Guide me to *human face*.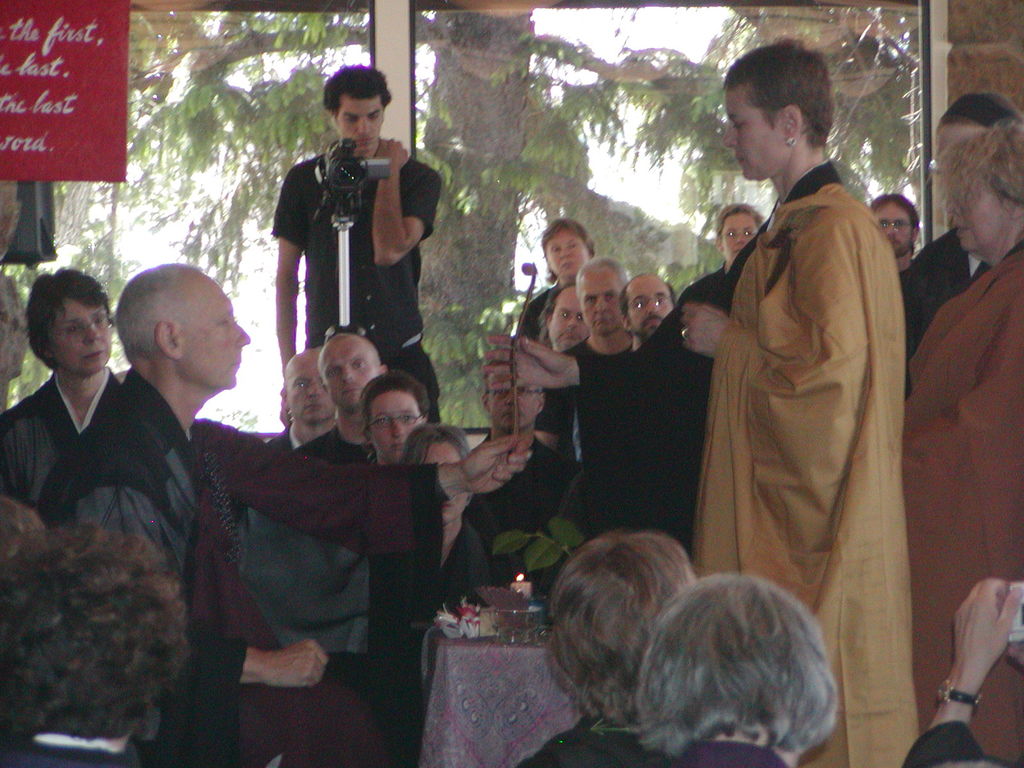
Guidance: BBox(49, 300, 114, 375).
